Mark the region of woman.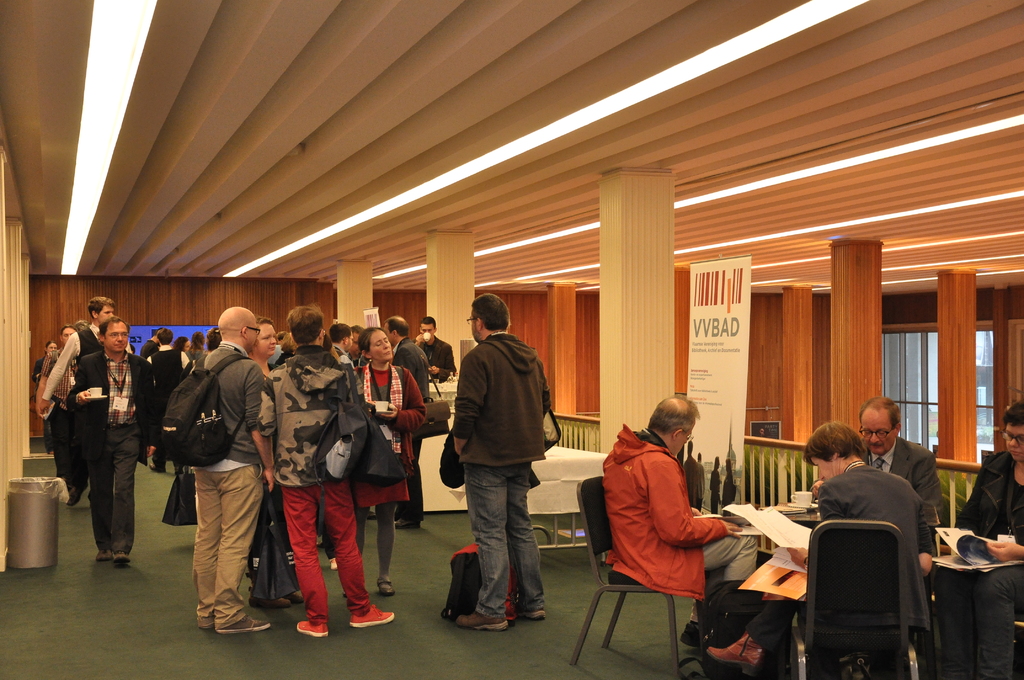
Region: 245,312,287,610.
